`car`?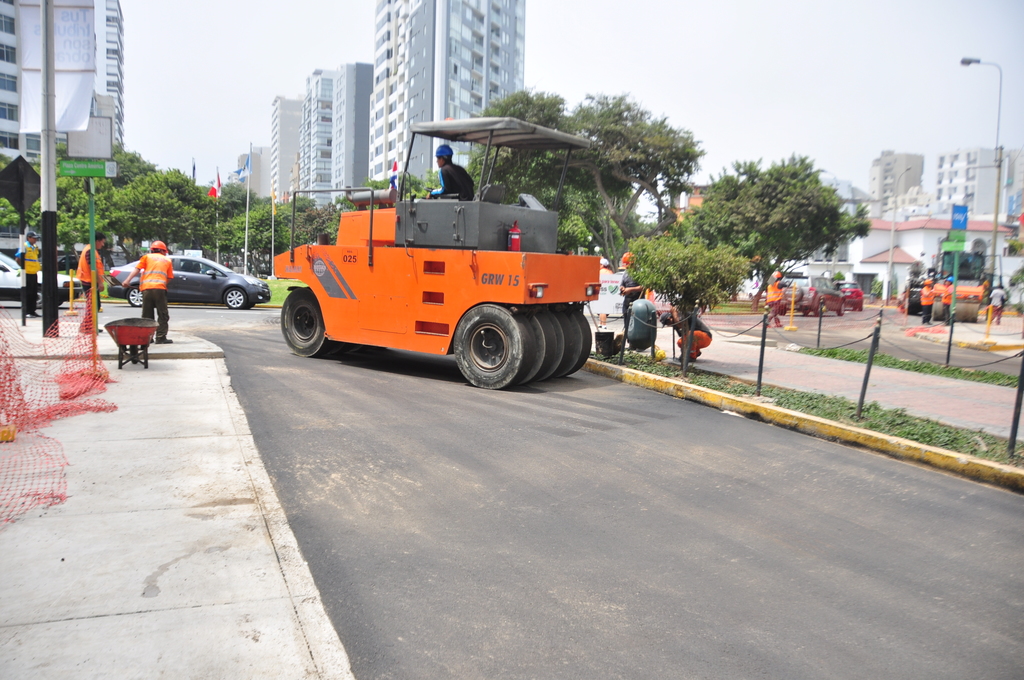
l=40, t=252, r=77, b=271
